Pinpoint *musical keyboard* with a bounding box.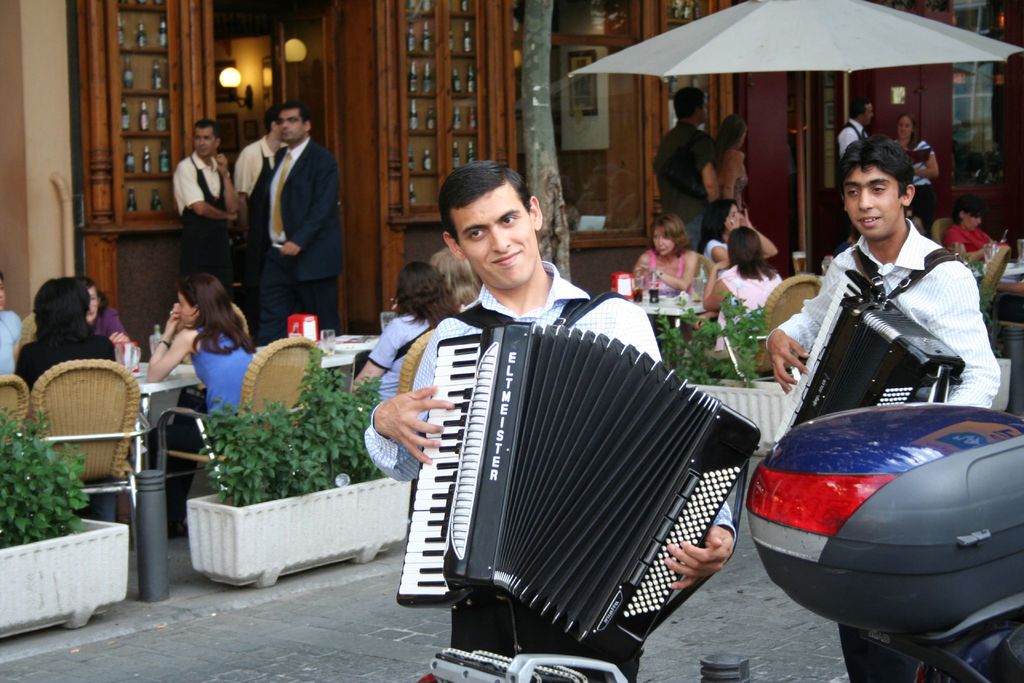
locate(762, 272, 893, 441).
